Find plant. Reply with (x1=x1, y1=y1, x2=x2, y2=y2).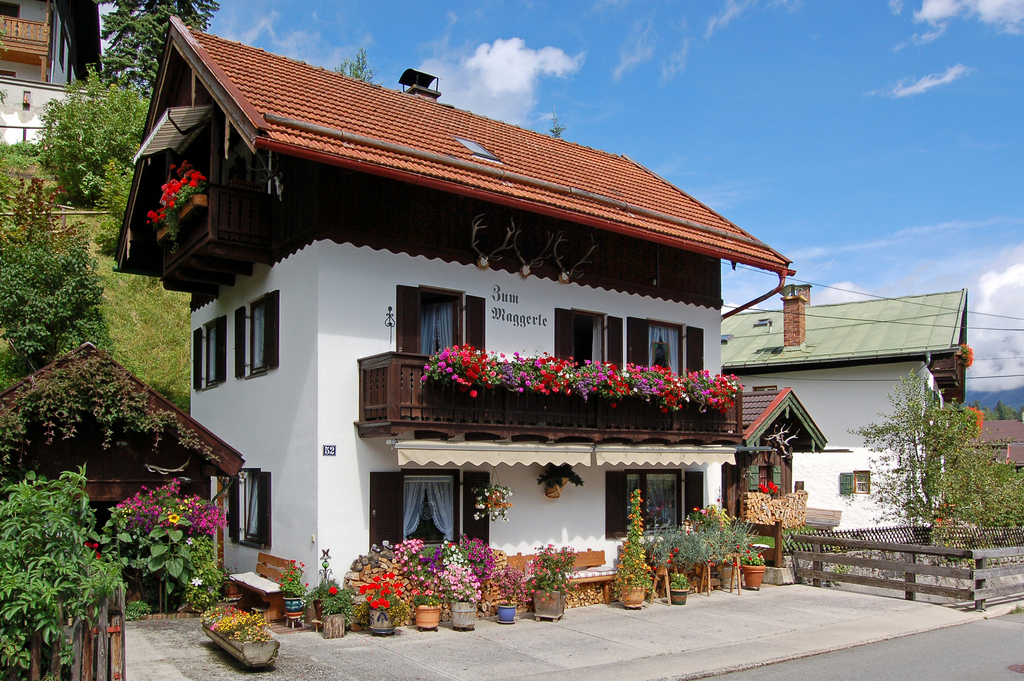
(x1=320, y1=587, x2=346, y2=619).
